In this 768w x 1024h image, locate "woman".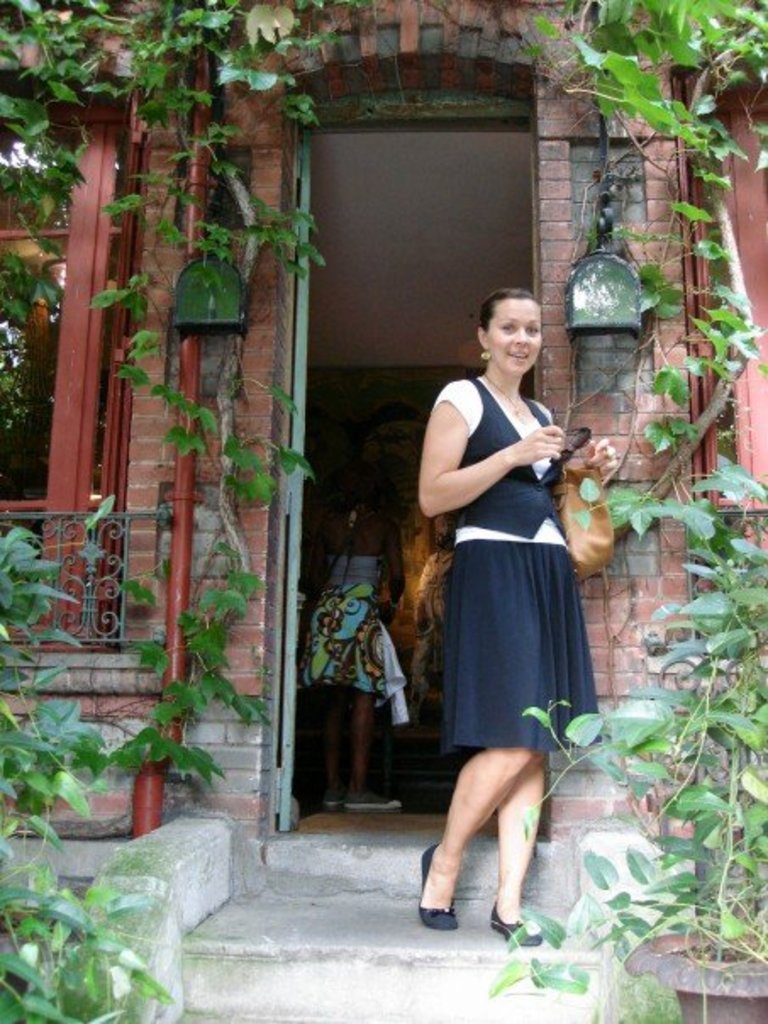
Bounding box: rect(292, 468, 412, 817).
